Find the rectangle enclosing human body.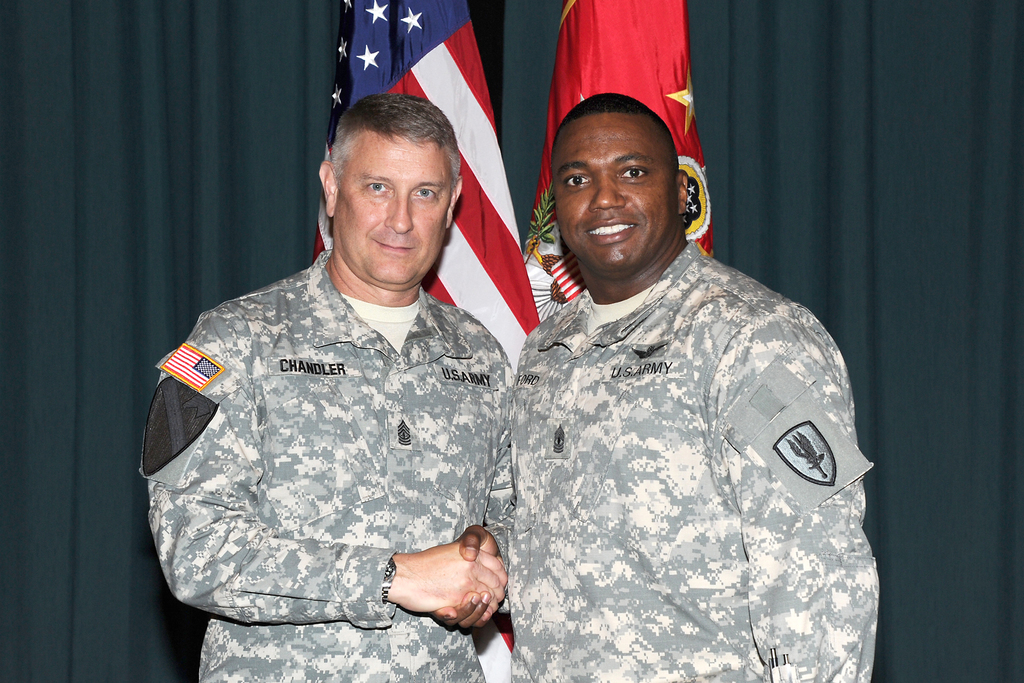
{"left": 155, "top": 120, "right": 546, "bottom": 679}.
